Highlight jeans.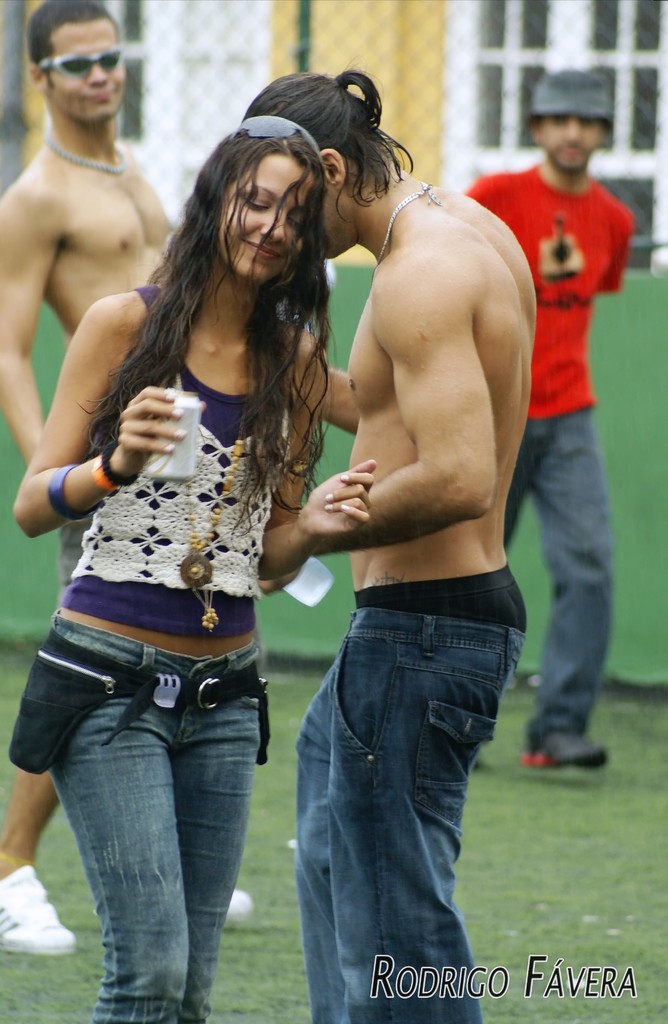
Highlighted region: region(294, 620, 521, 1023).
